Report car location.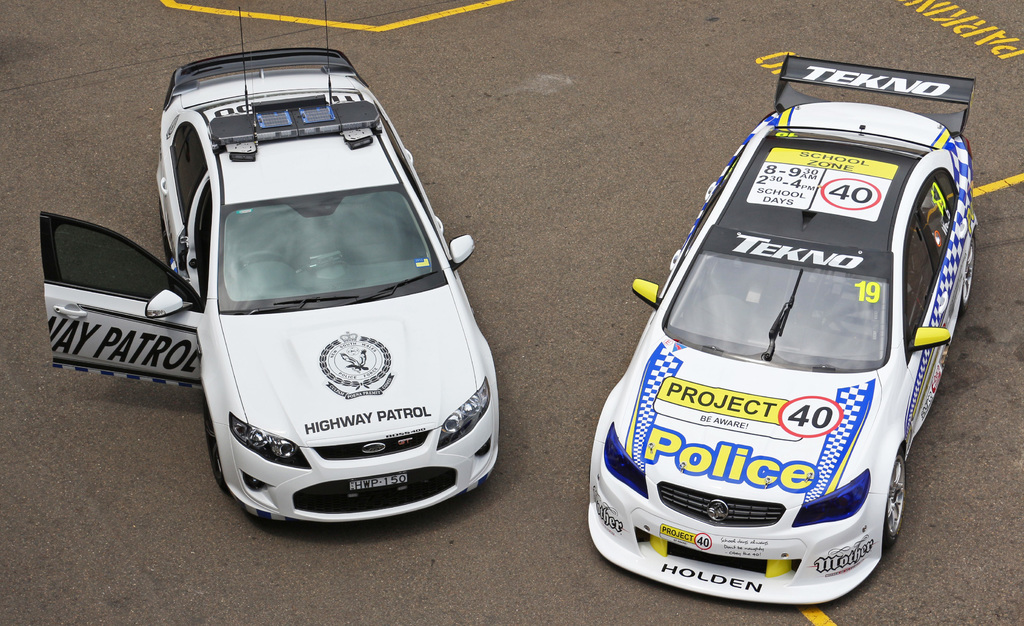
Report: rect(580, 48, 980, 615).
